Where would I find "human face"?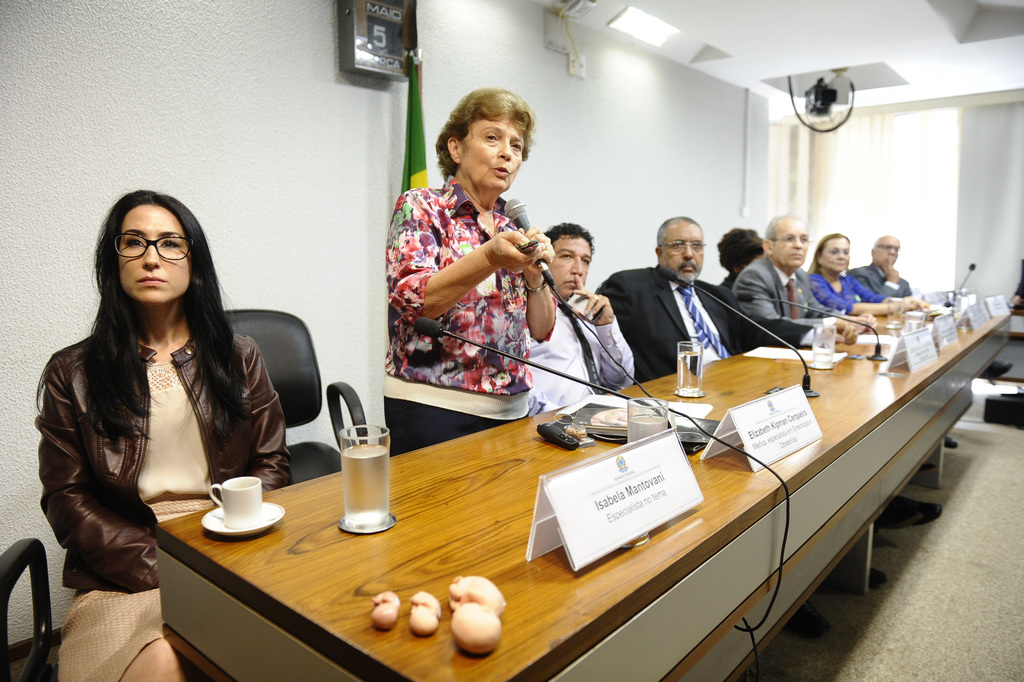
At (549, 234, 590, 302).
